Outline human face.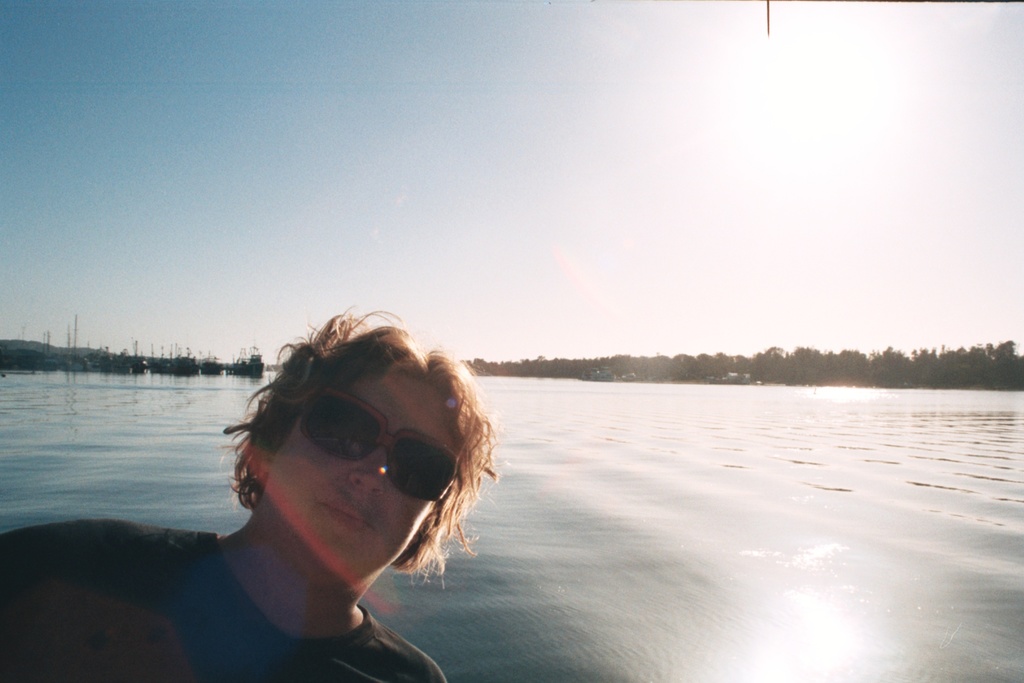
Outline: <bbox>272, 373, 466, 559</bbox>.
